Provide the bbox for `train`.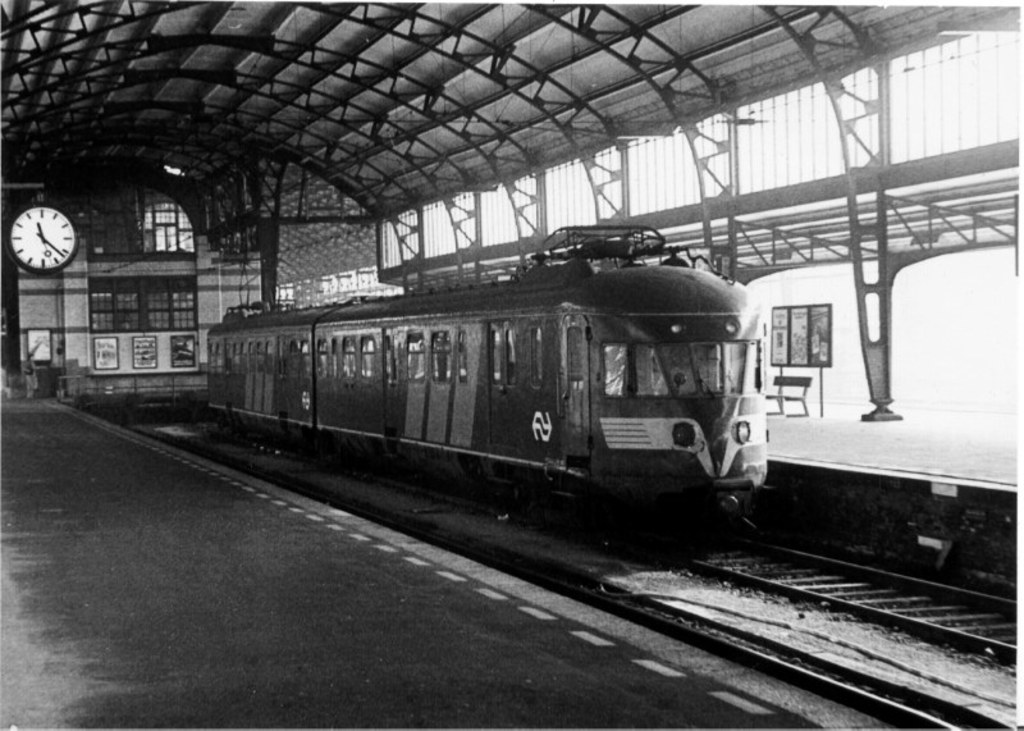
[left=197, top=223, right=772, bottom=534].
